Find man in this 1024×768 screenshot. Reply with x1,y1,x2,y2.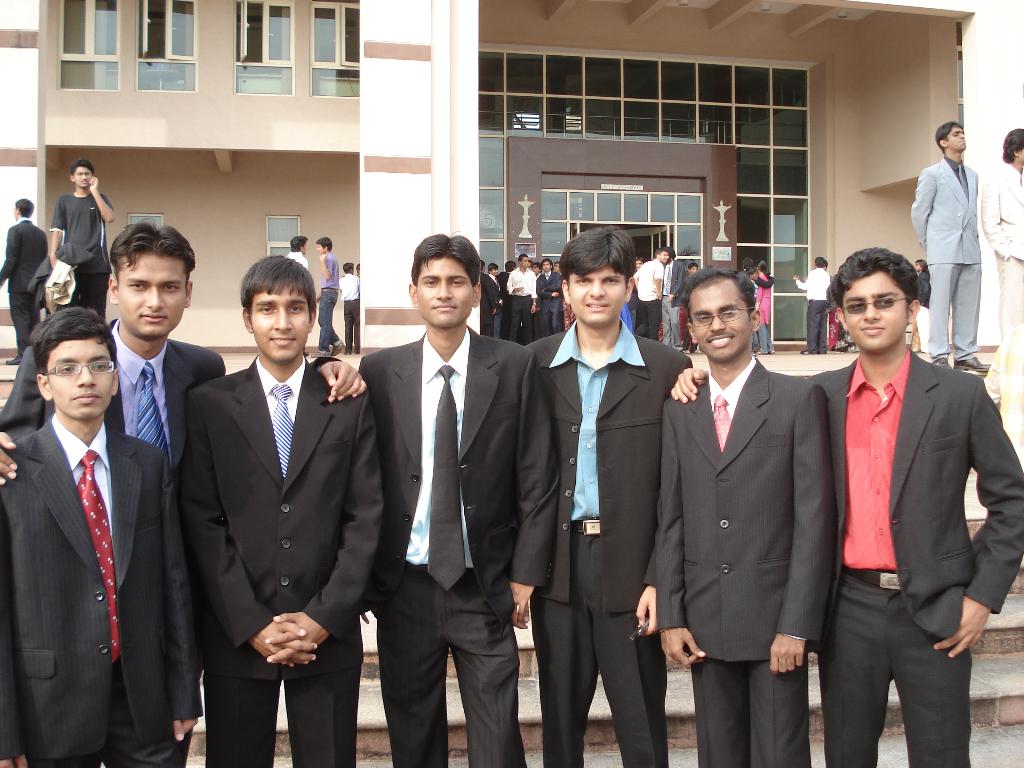
911,116,985,364.
